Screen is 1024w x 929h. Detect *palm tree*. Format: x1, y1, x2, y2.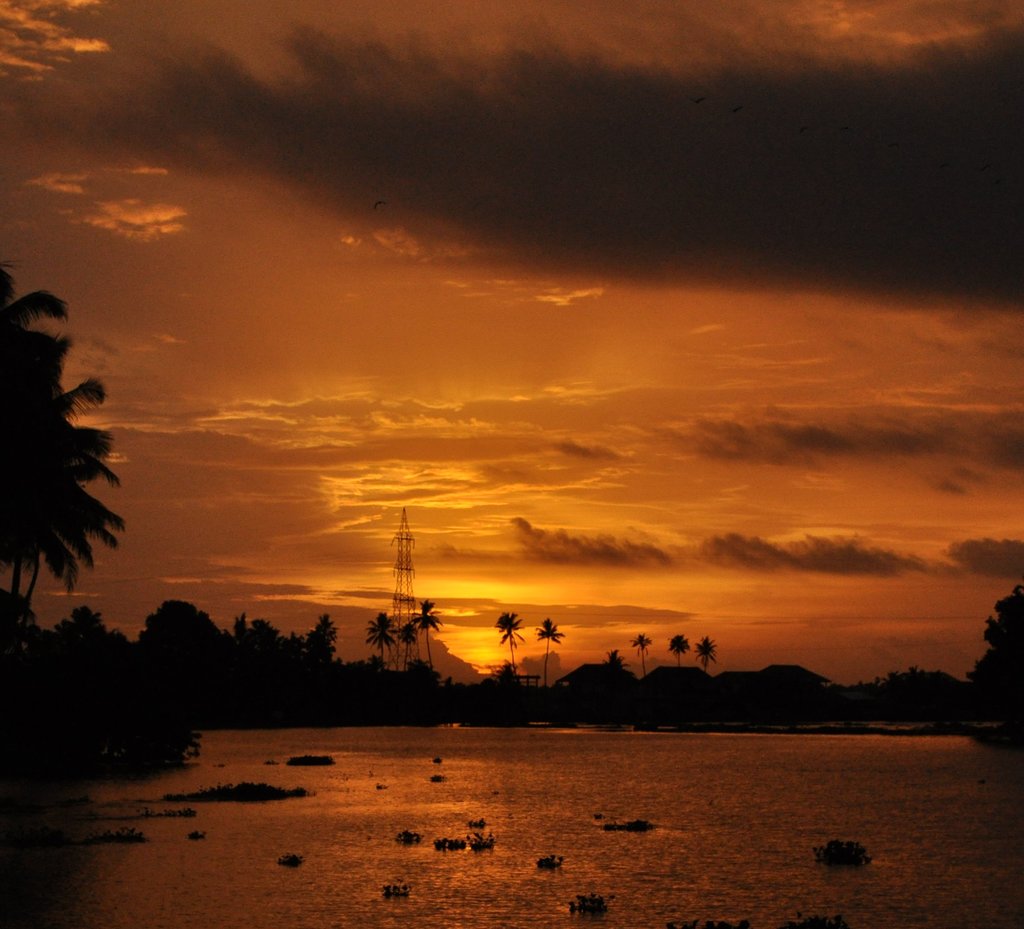
667, 631, 694, 674.
